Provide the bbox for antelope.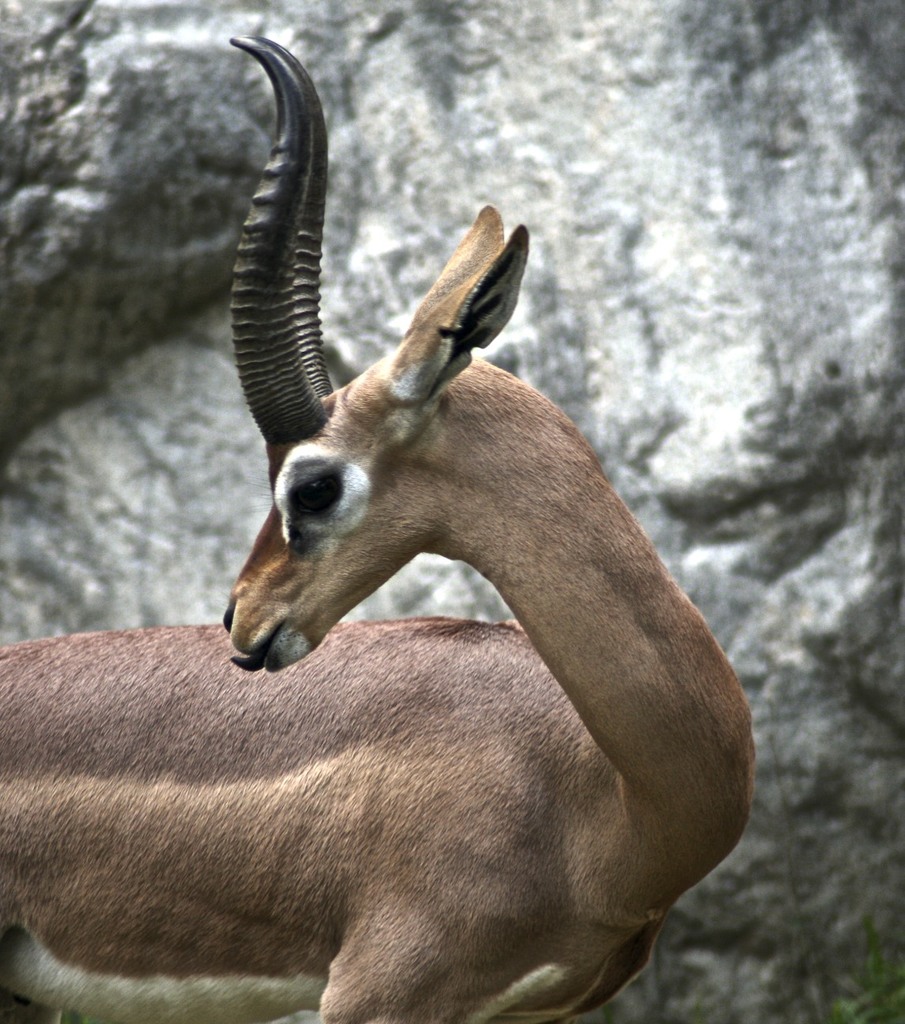
[0,30,749,1023].
